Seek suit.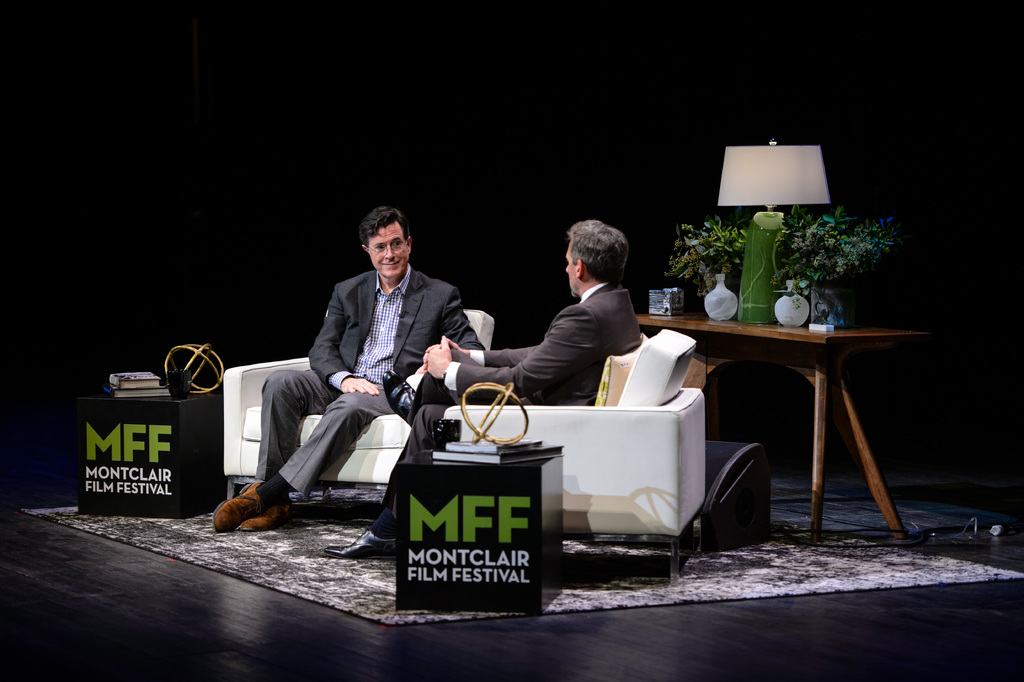
{"x1": 361, "y1": 282, "x2": 641, "y2": 540}.
